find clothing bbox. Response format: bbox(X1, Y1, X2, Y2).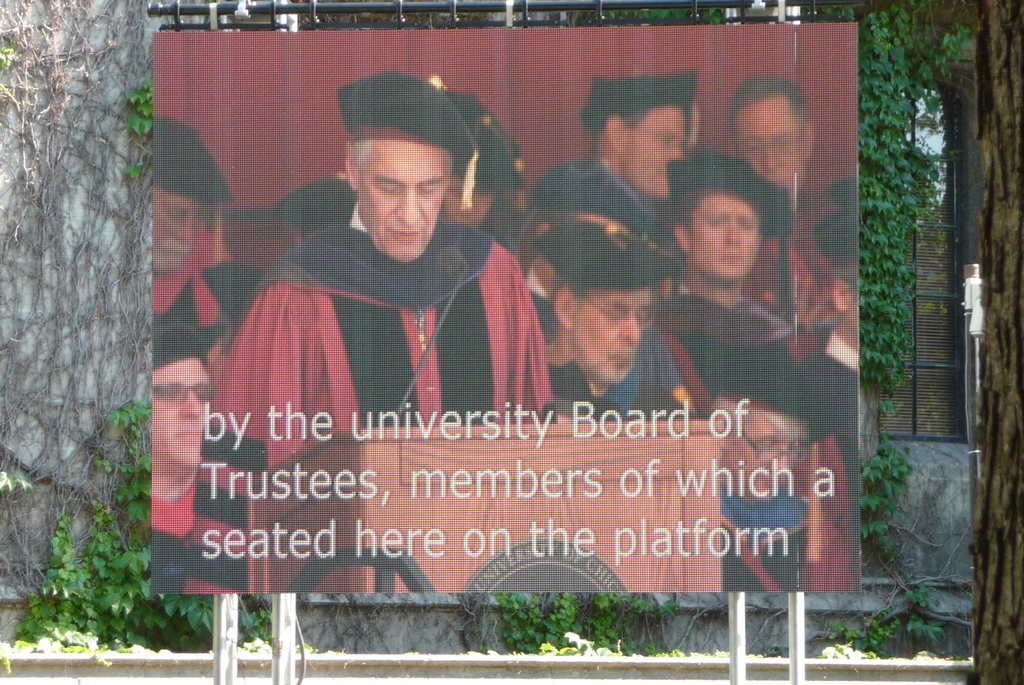
bbox(152, 479, 250, 594).
